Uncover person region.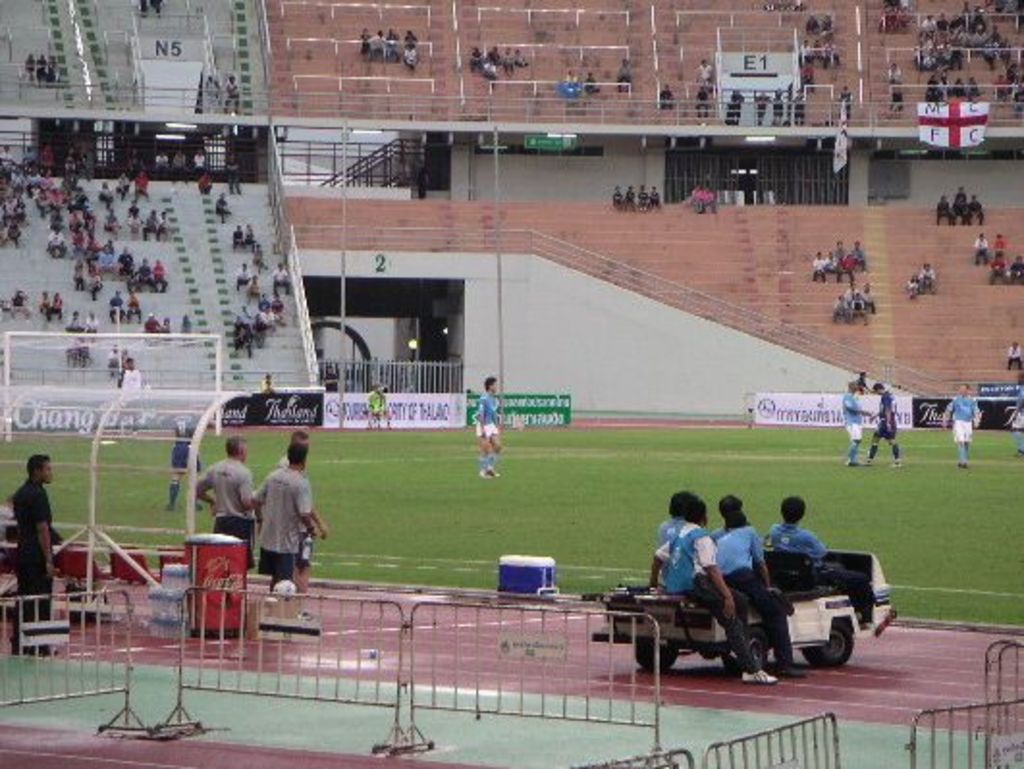
Uncovered: {"x1": 904, "y1": 262, "x2": 941, "y2": 299}.
